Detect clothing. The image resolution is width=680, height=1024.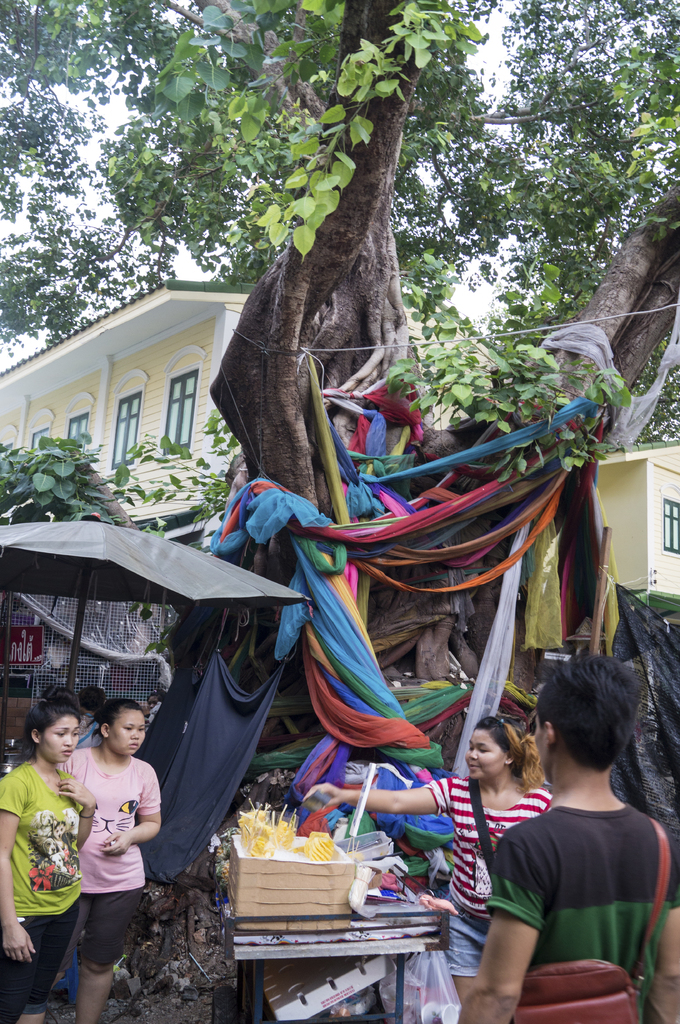
bbox(0, 758, 86, 1023).
